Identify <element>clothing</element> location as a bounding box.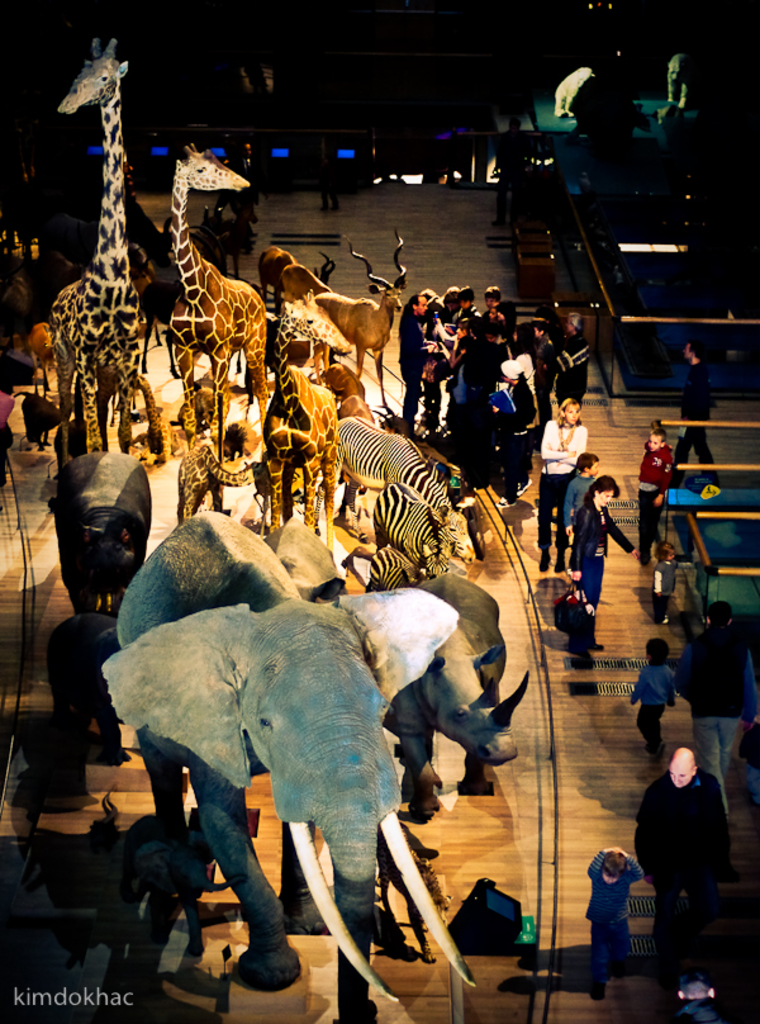
left=565, top=498, right=632, bottom=599.
